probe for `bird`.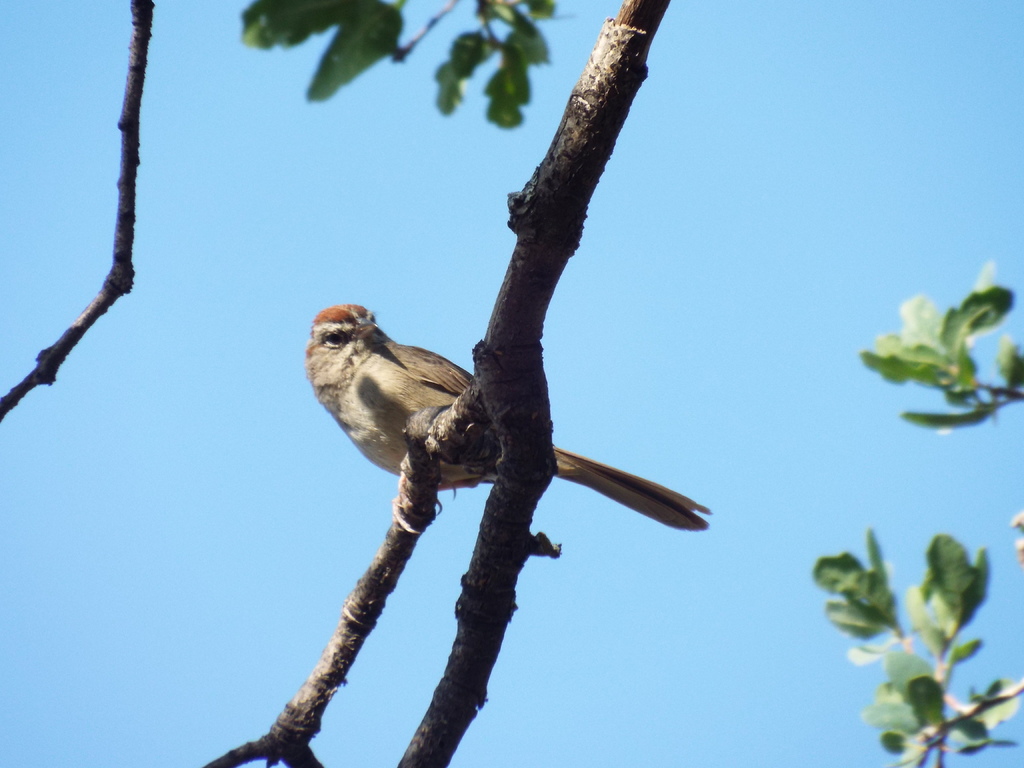
Probe result: region(283, 291, 690, 533).
